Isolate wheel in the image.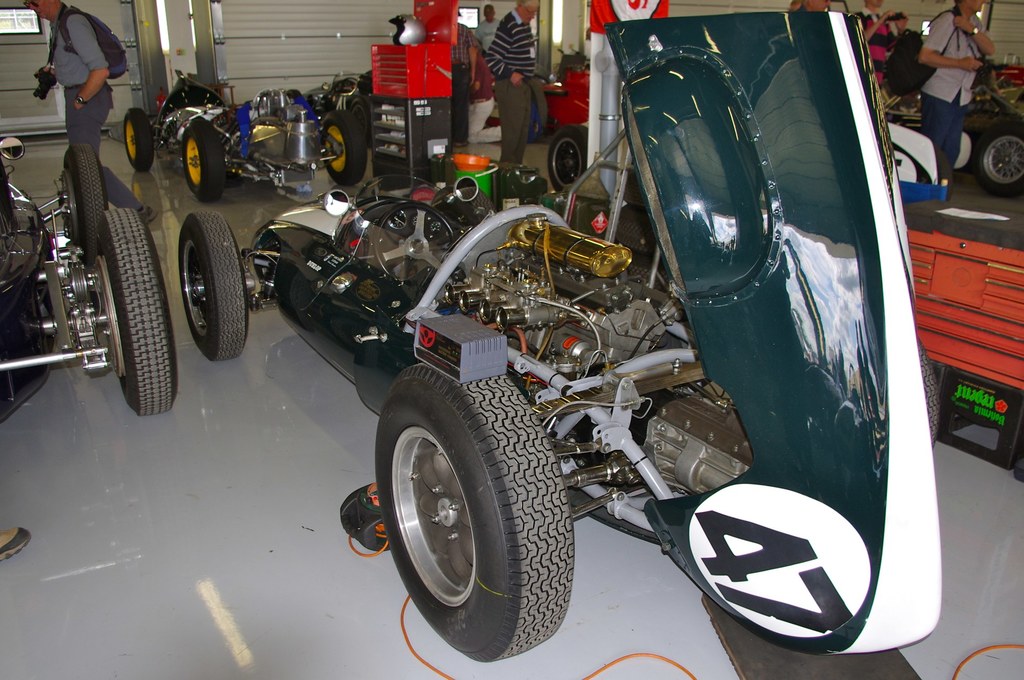
Isolated region: bbox(60, 145, 110, 262).
